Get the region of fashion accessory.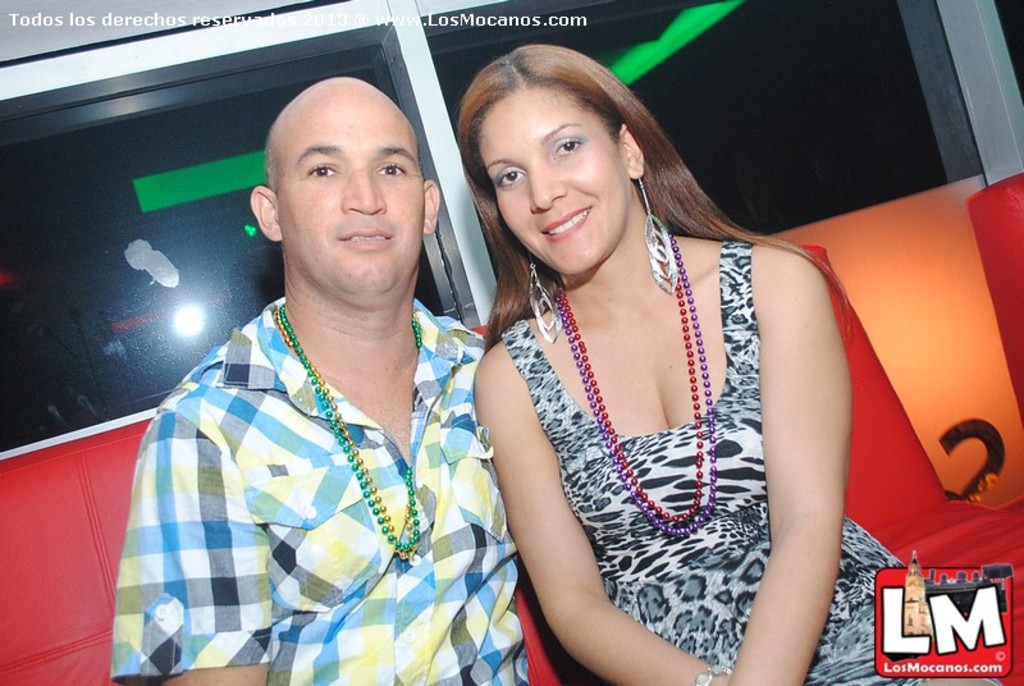
<bbox>274, 312, 419, 559</bbox>.
